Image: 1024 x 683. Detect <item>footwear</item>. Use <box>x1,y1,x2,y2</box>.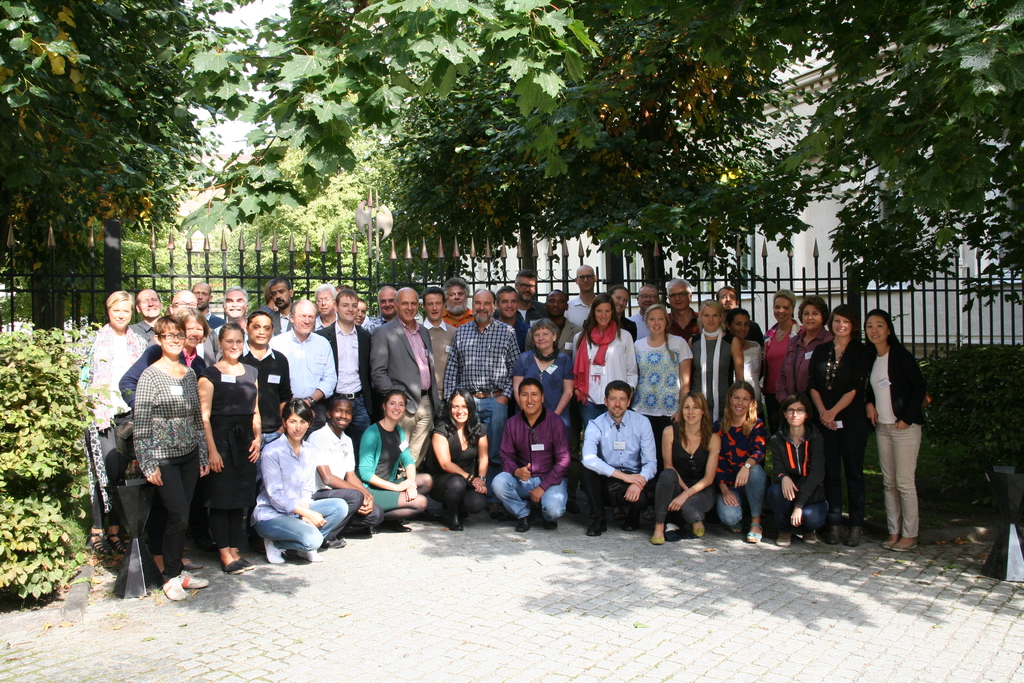
<box>260,537,284,567</box>.
